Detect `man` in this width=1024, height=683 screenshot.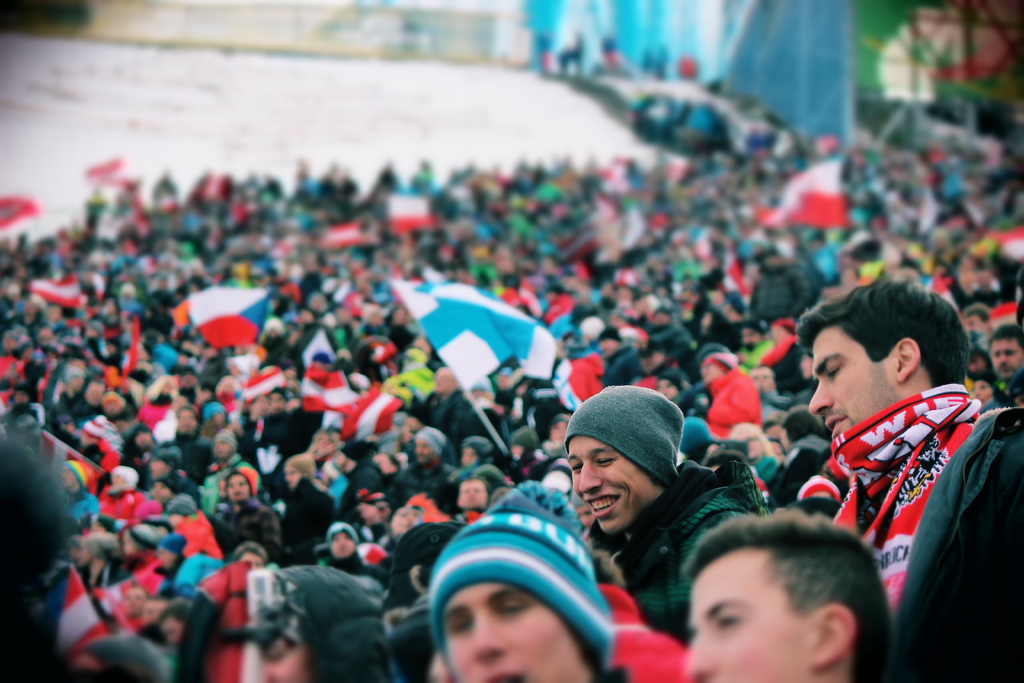
Detection: 198:426:275:511.
